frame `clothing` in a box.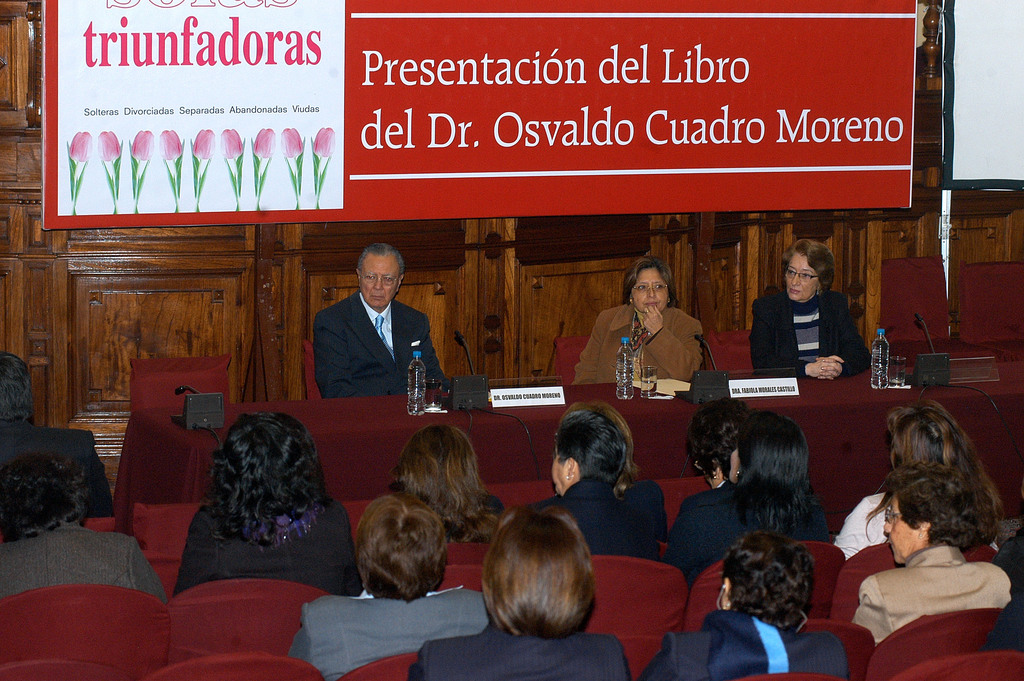
locate(641, 600, 849, 680).
